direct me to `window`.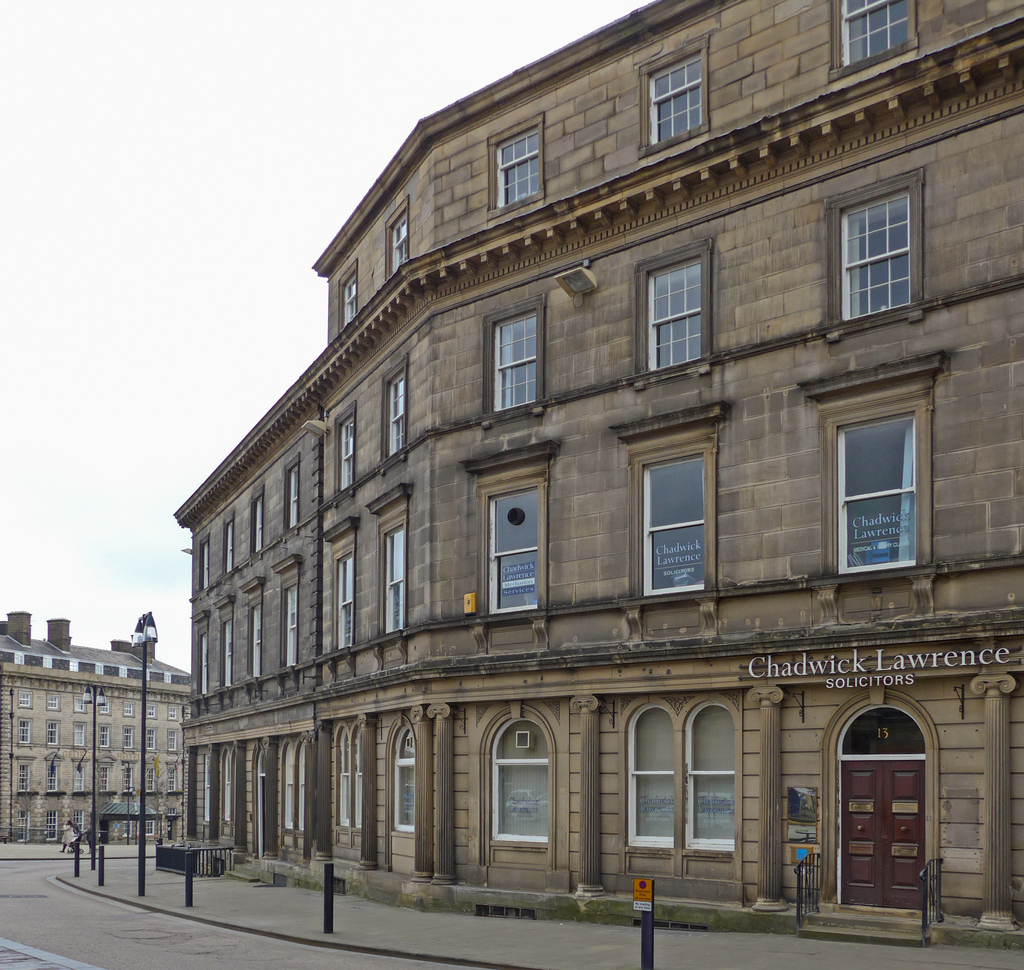
Direction: box(479, 290, 551, 422).
